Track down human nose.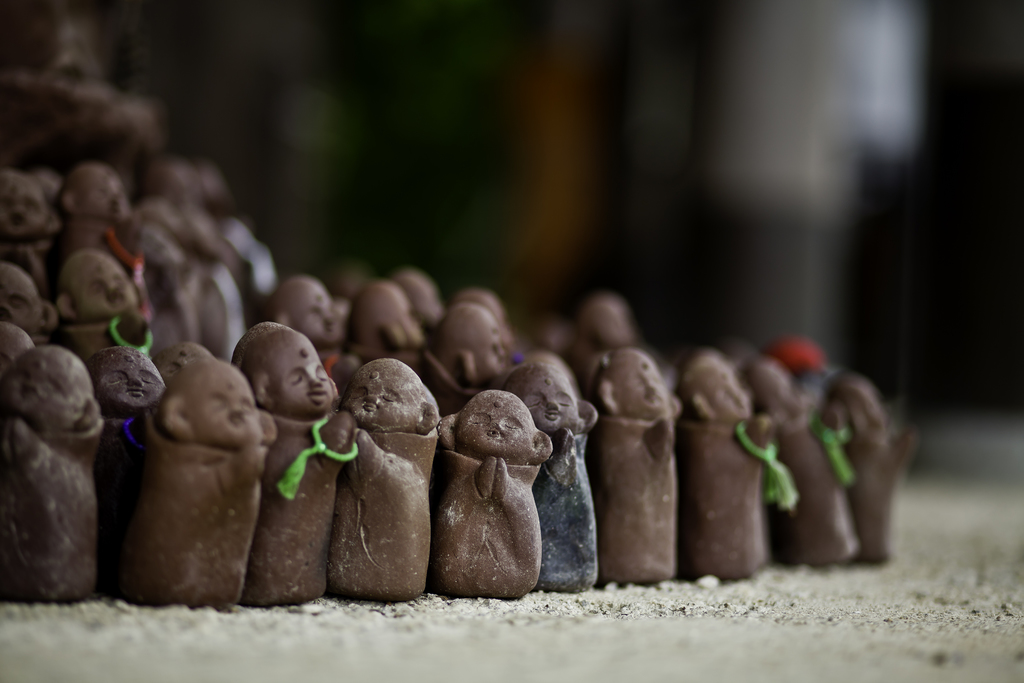
Tracked to locate(326, 308, 336, 333).
